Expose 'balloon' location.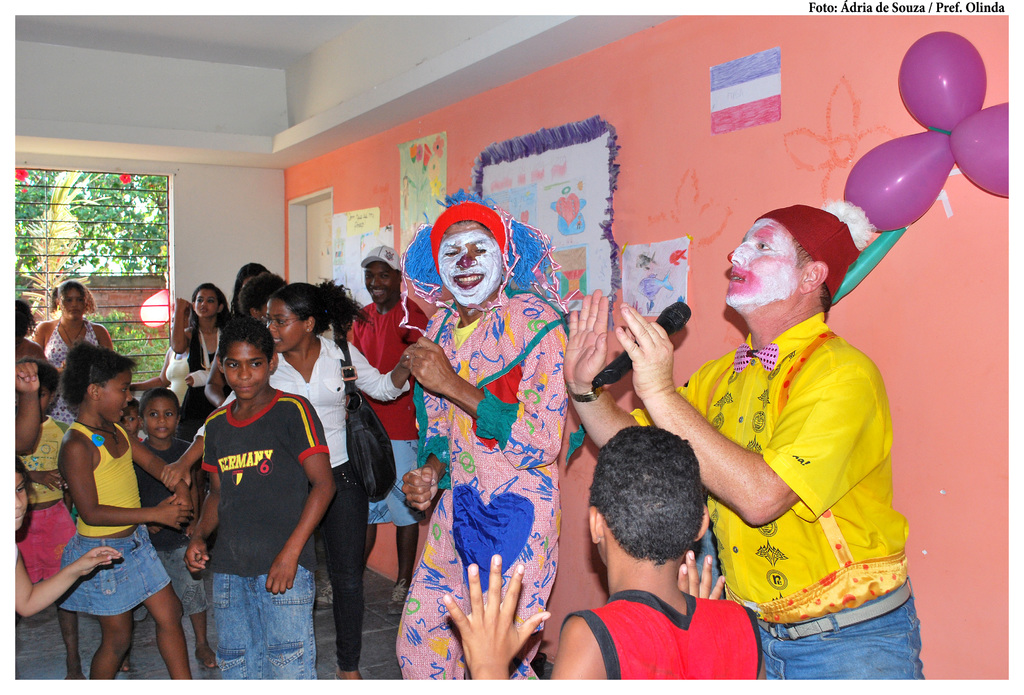
Exposed at (x1=902, y1=32, x2=989, y2=134).
